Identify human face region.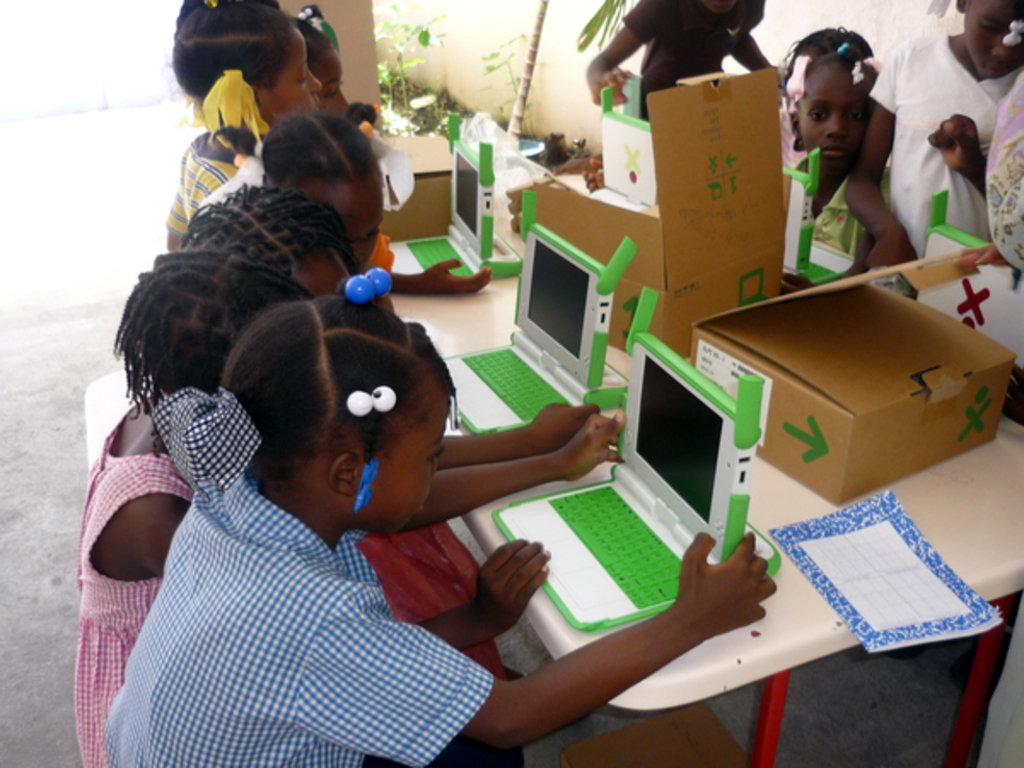
Region: <region>271, 20, 328, 114</region>.
